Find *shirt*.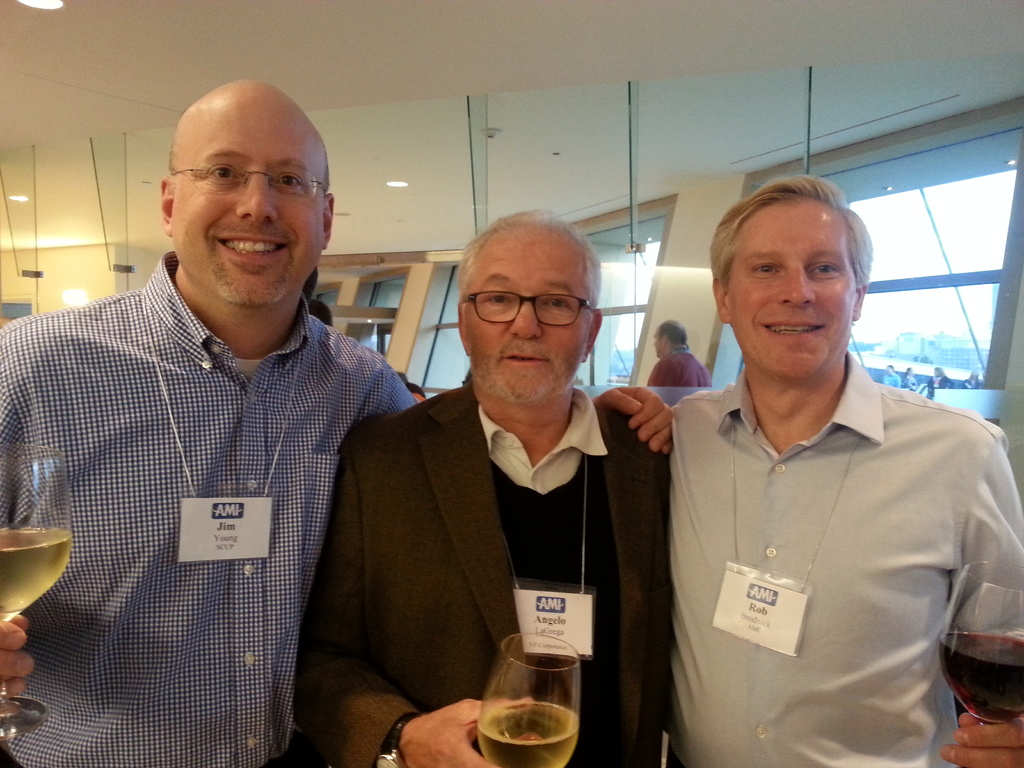
0 248 416 767.
